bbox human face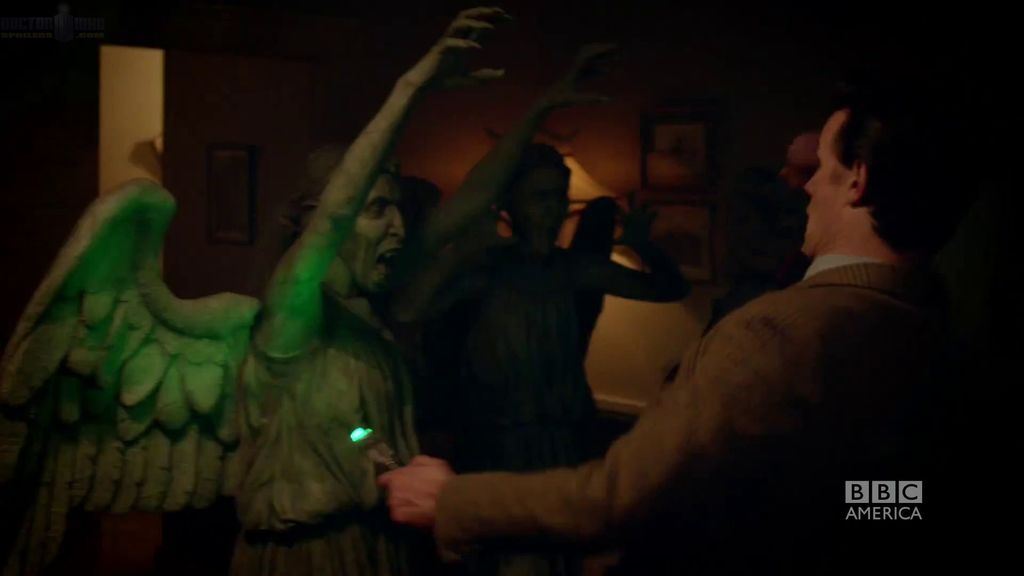
l=804, t=113, r=835, b=255
